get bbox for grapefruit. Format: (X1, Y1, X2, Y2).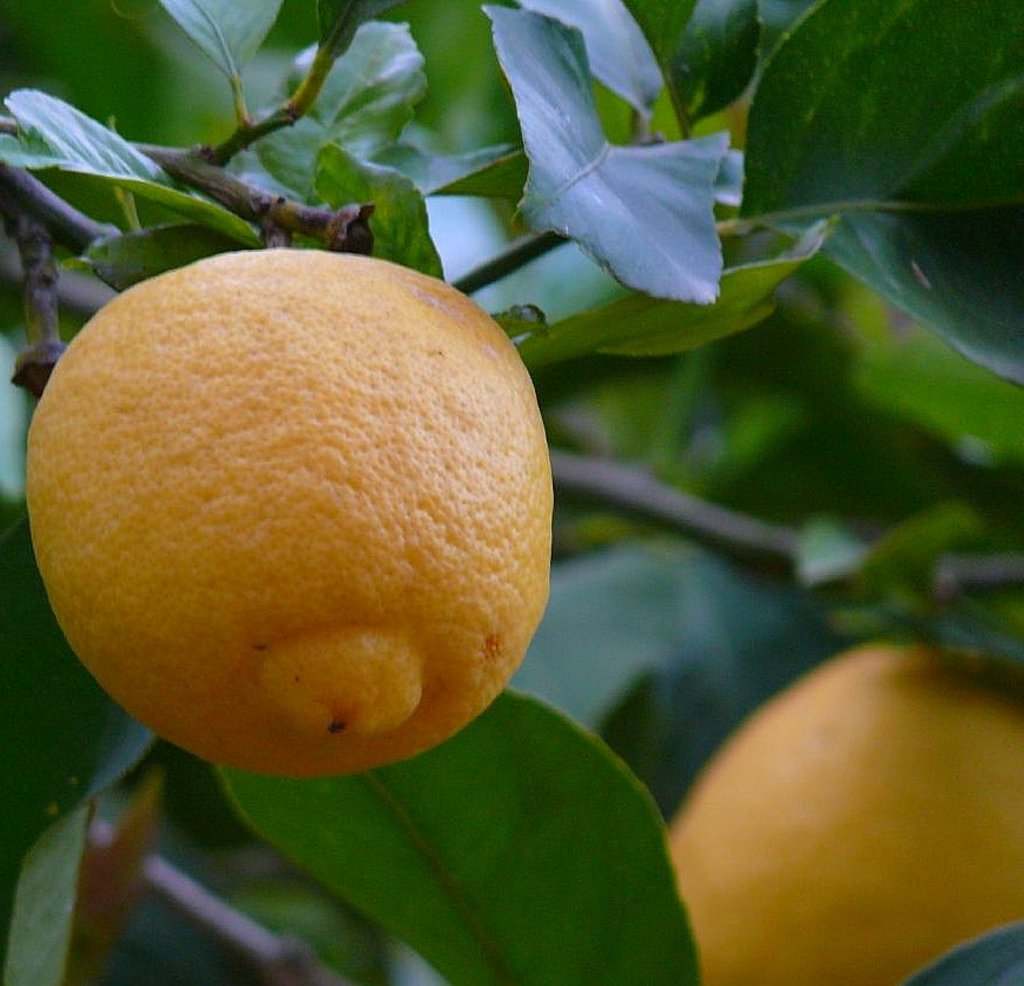
(24, 245, 555, 780).
